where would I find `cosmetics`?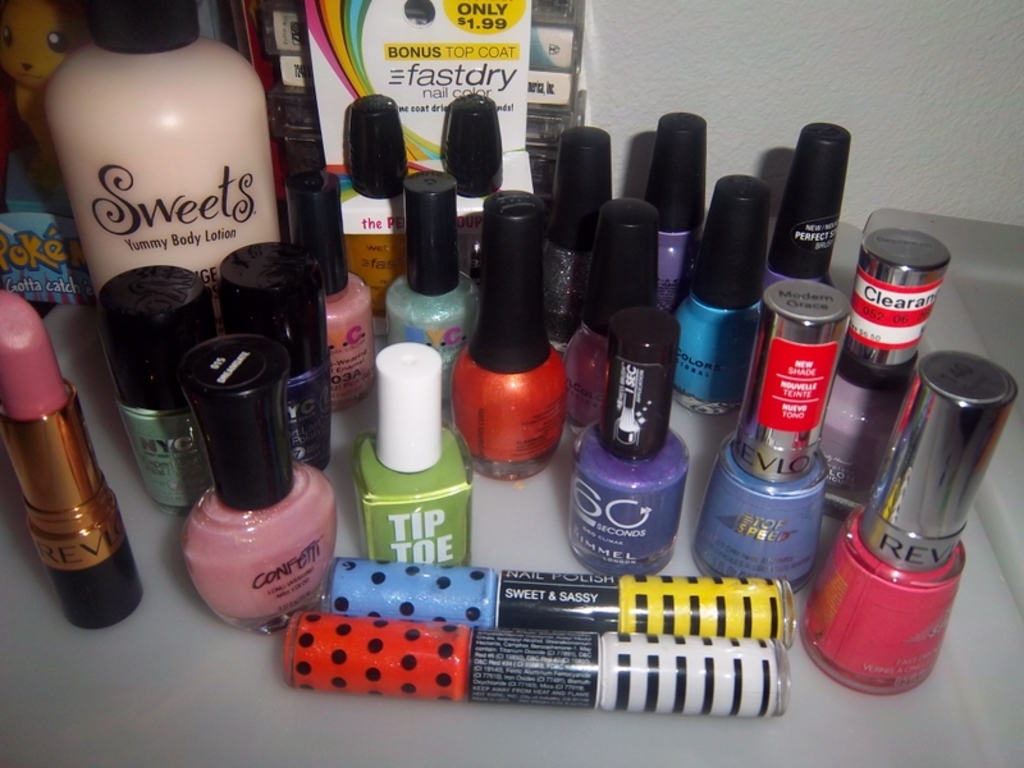
At crop(352, 337, 479, 571).
